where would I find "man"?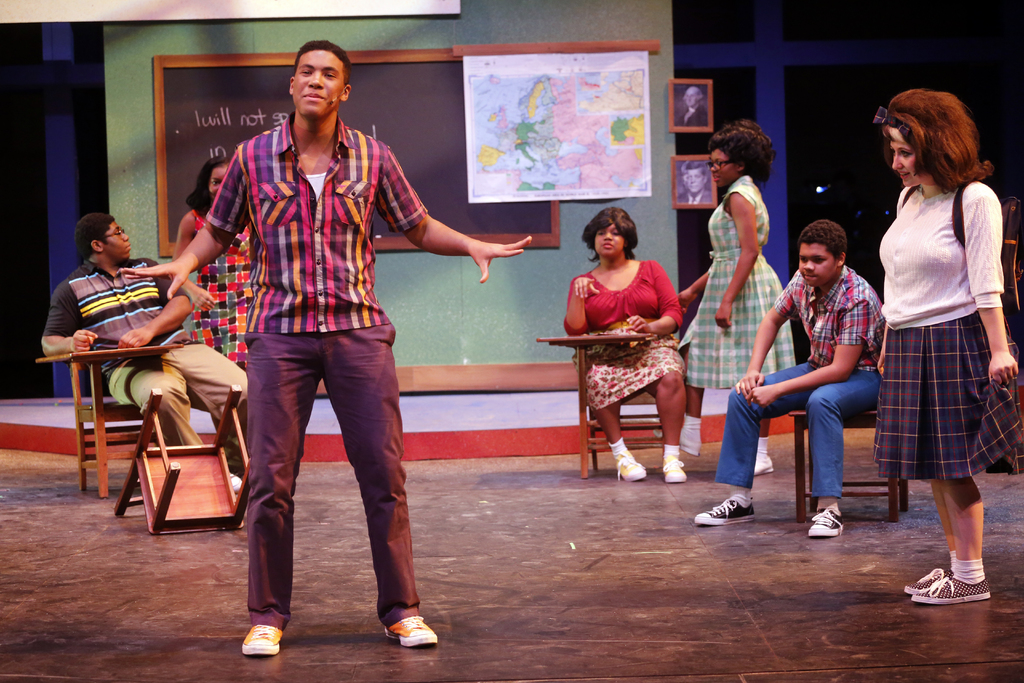
At [109,34,532,657].
